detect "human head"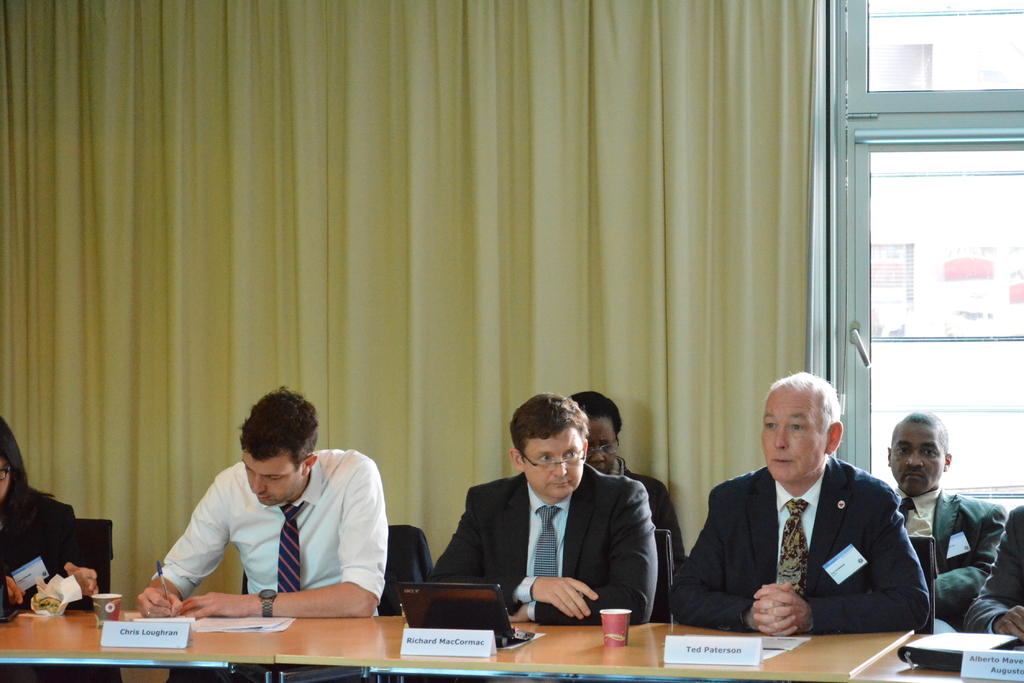
locate(0, 409, 20, 504)
